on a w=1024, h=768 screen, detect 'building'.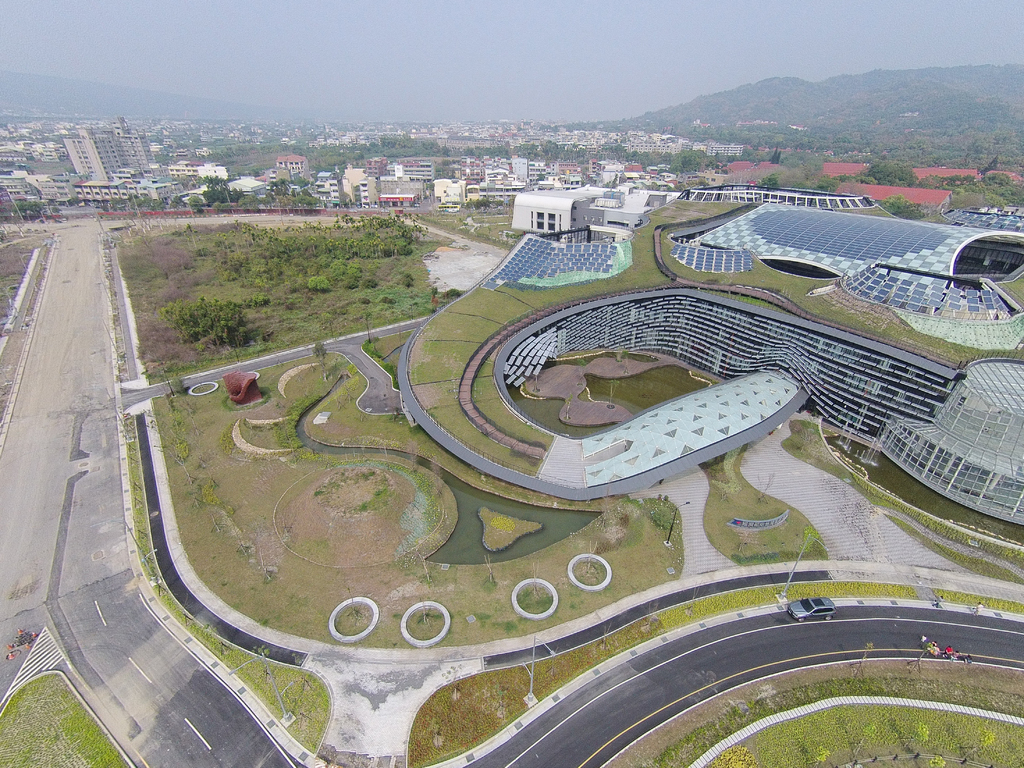
(left=63, top=134, right=147, bottom=180).
